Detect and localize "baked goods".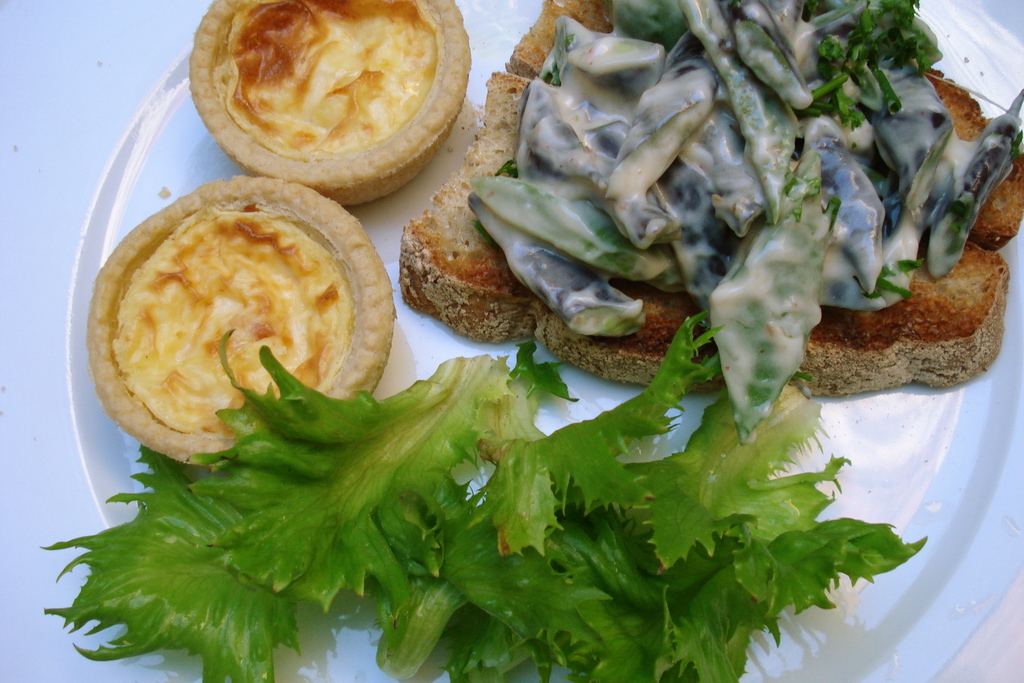
Localized at (92, 163, 376, 483).
